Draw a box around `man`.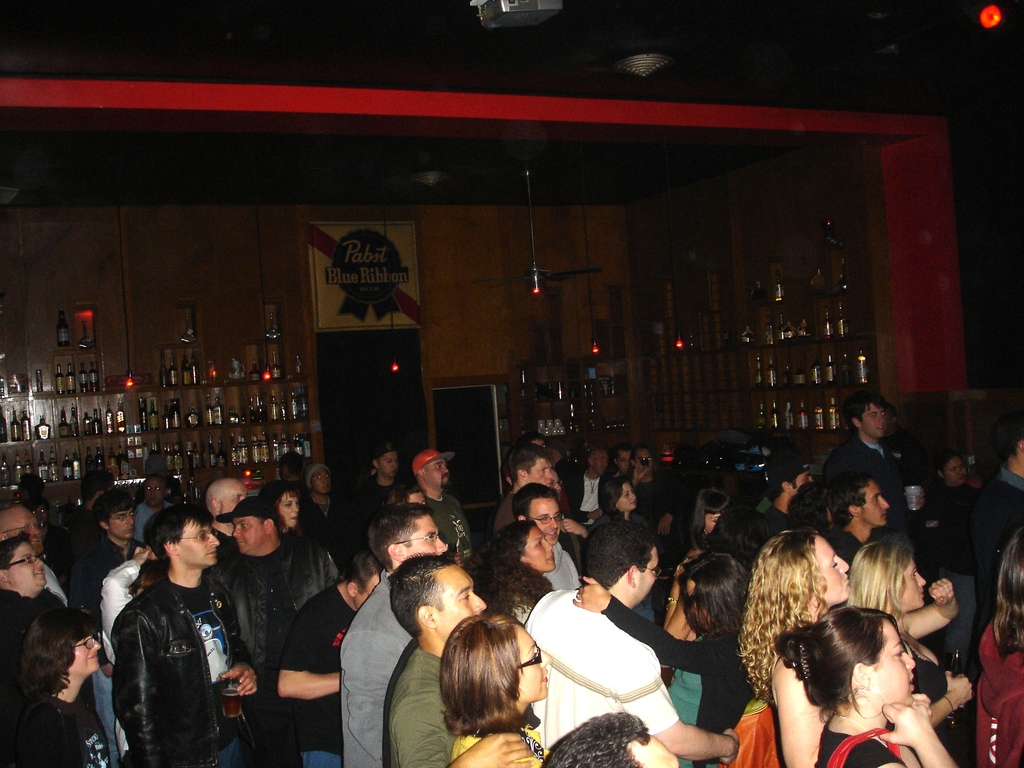
x1=200, y1=483, x2=257, y2=610.
